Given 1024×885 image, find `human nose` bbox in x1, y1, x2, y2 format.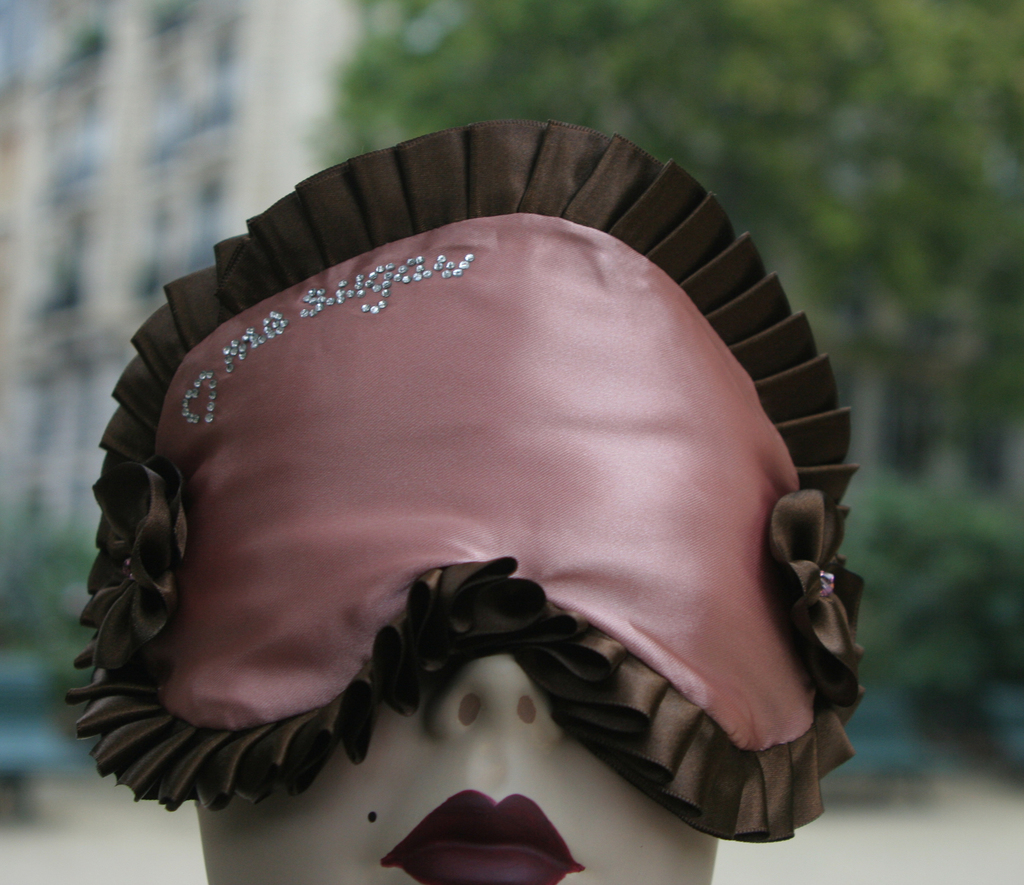
436, 653, 559, 739.
